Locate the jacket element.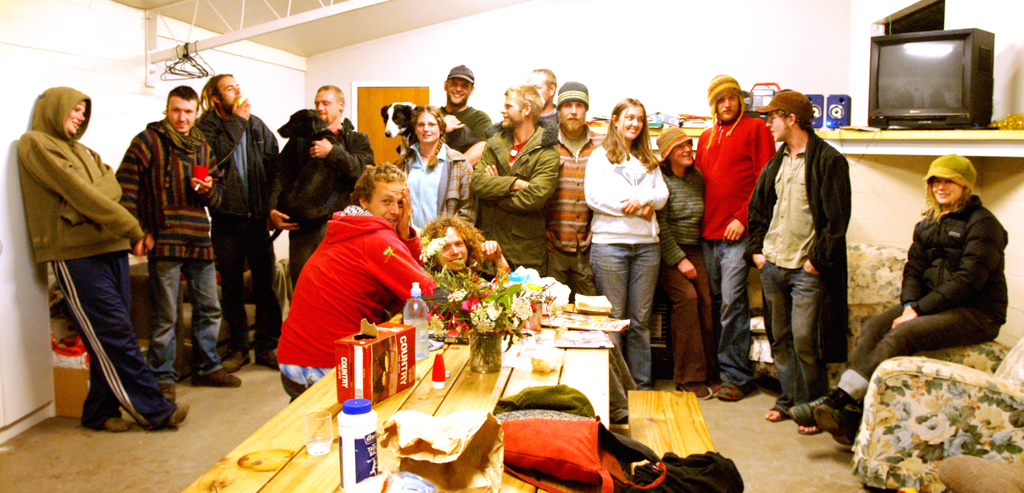
Element bbox: bbox=(199, 101, 275, 257).
